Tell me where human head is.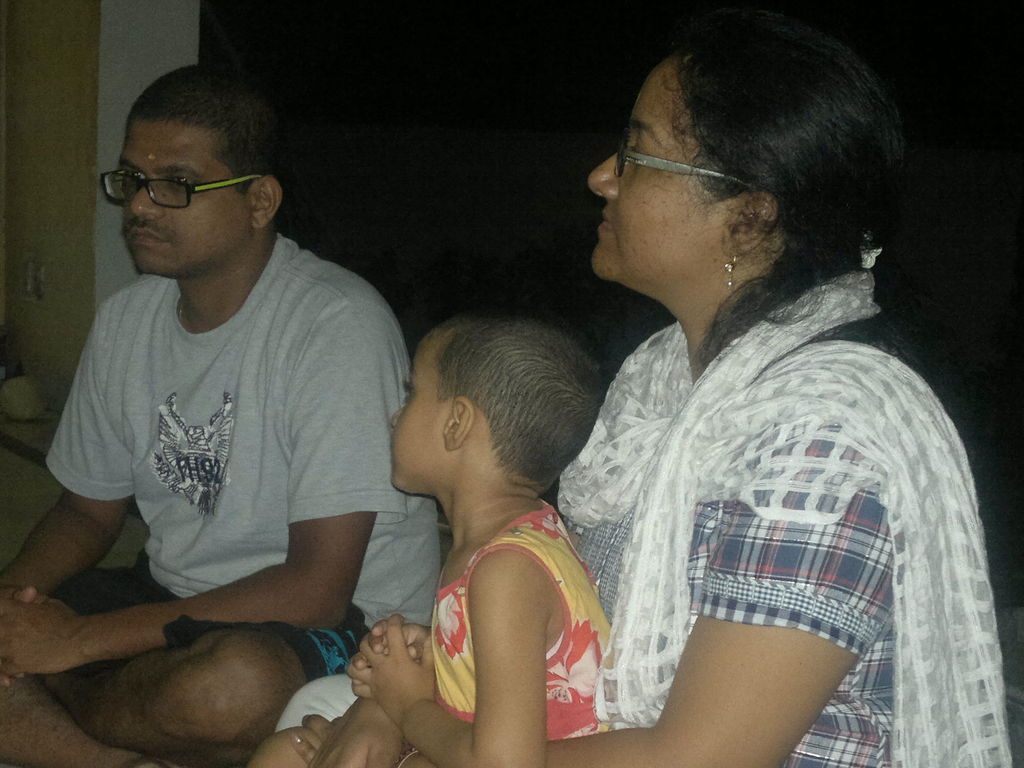
human head is at select_region(582, 24, 916, 307).
